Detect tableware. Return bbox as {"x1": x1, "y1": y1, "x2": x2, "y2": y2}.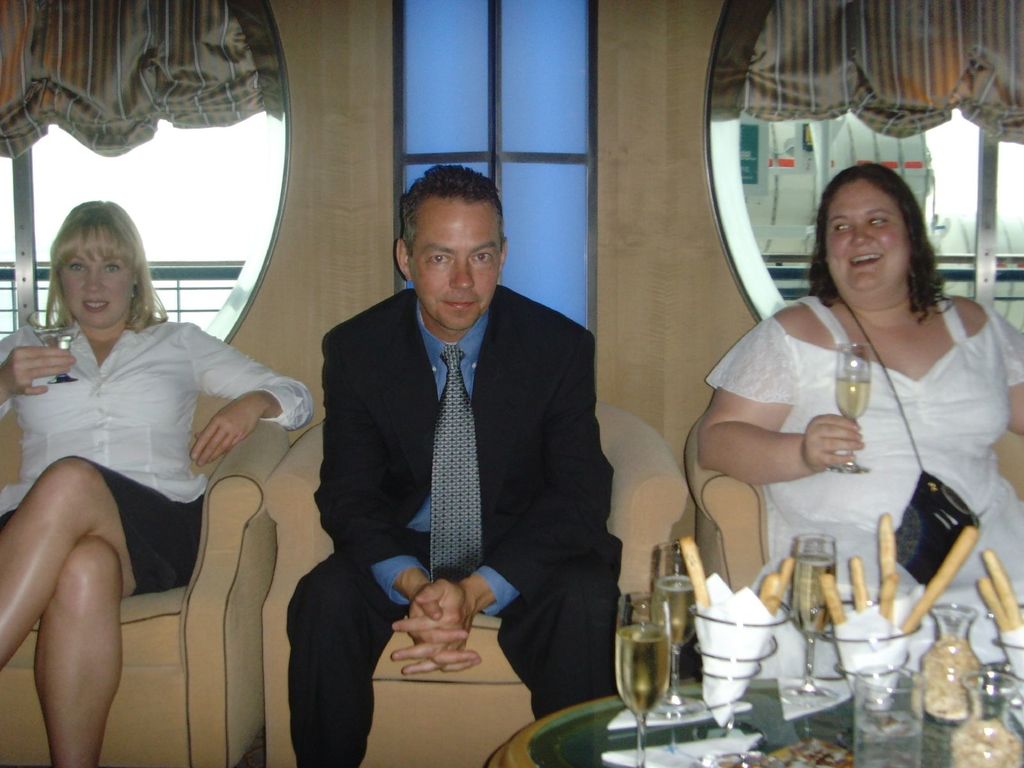
{"x1": 825, "y1": 344, "x2": 876, "y2": 477}.
